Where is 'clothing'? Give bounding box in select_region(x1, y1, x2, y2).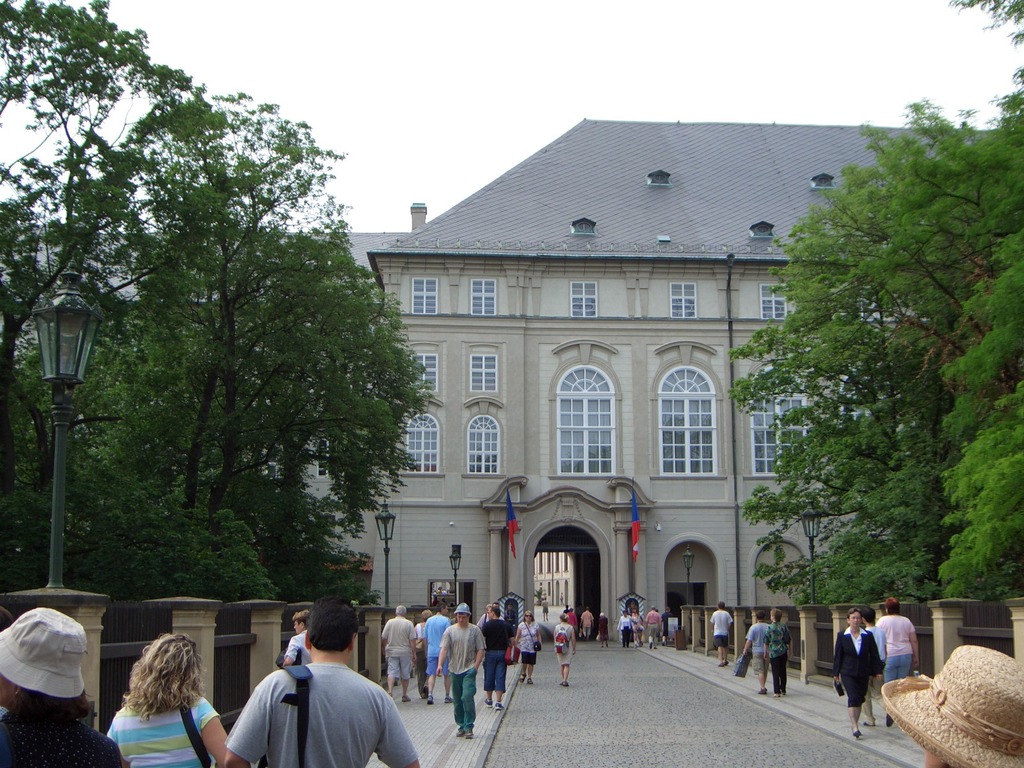
select_region(831, 621, 877, 701).
